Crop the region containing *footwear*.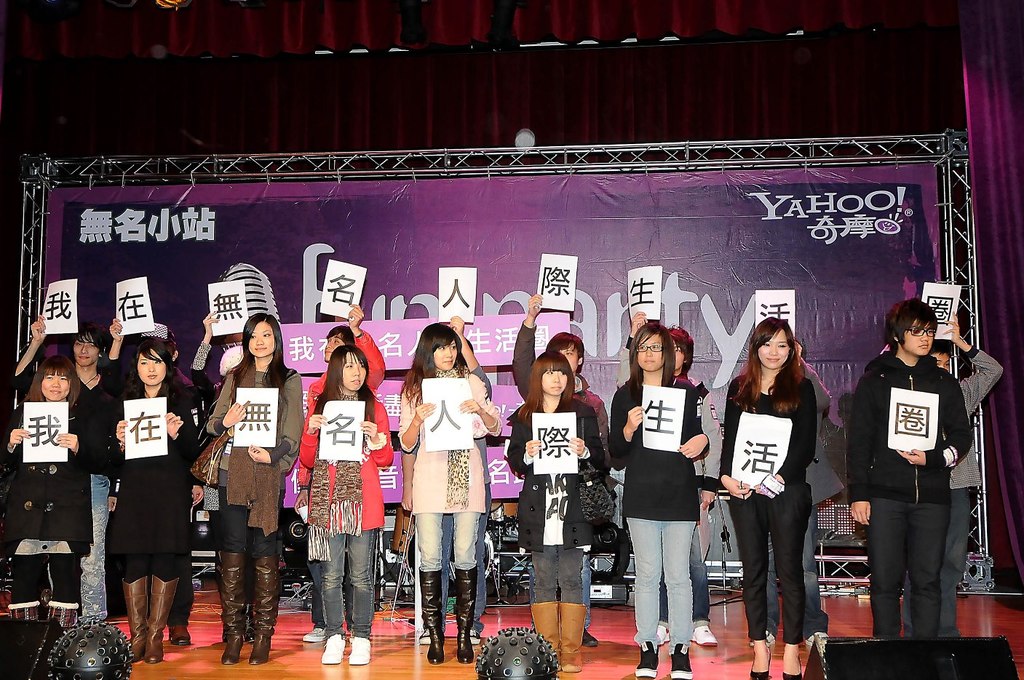
Crop region: {"x1": 47, "y1": 597, "x2": 80, "y2": 634}.
